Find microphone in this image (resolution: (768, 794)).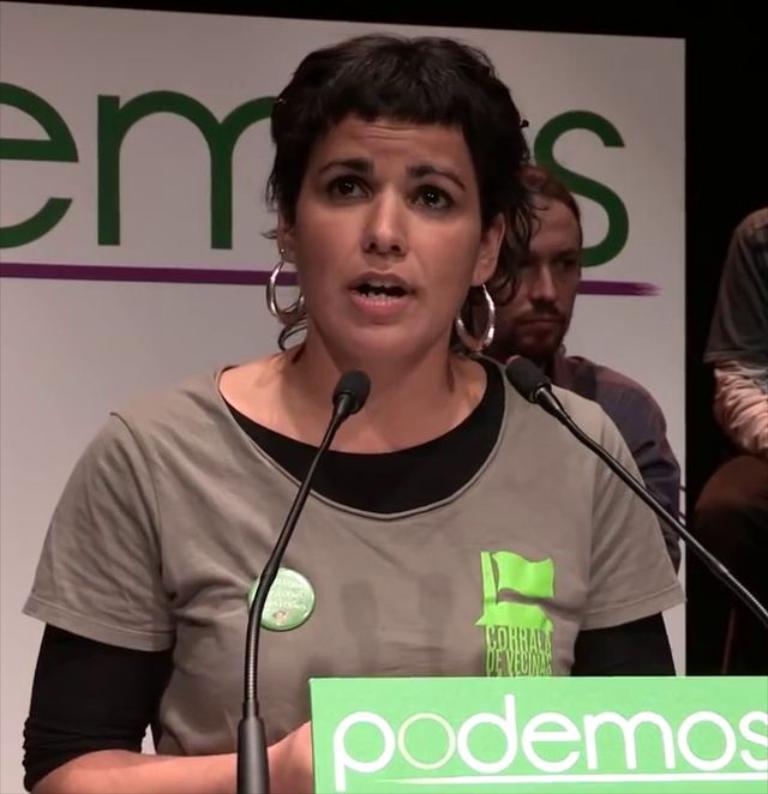
bbox=(505, 353, 566, 431).
